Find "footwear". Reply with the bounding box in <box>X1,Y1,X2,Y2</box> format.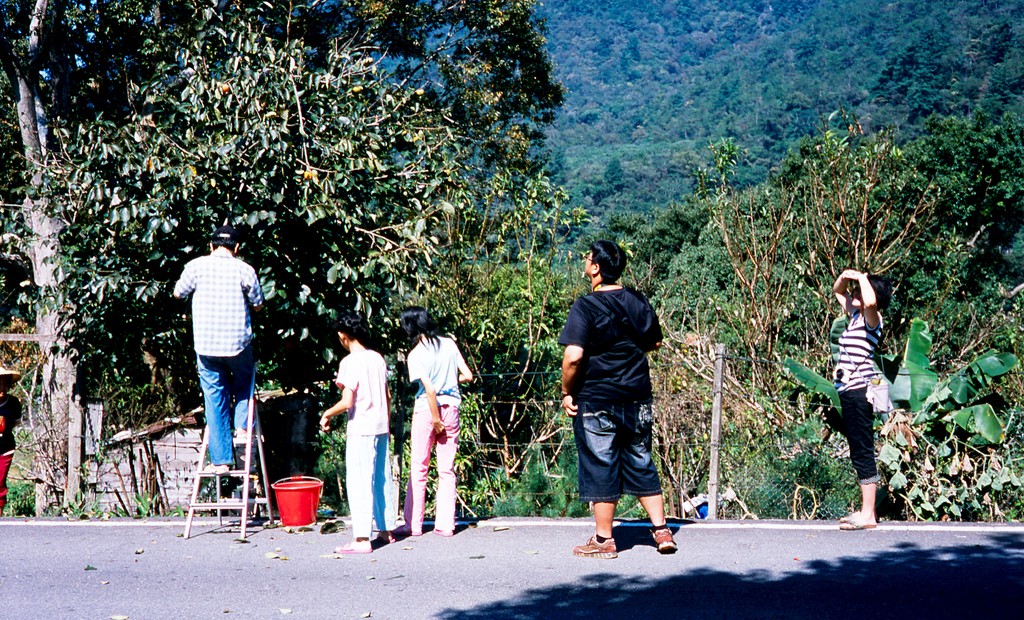
<box>202,459,230,477</box>.
